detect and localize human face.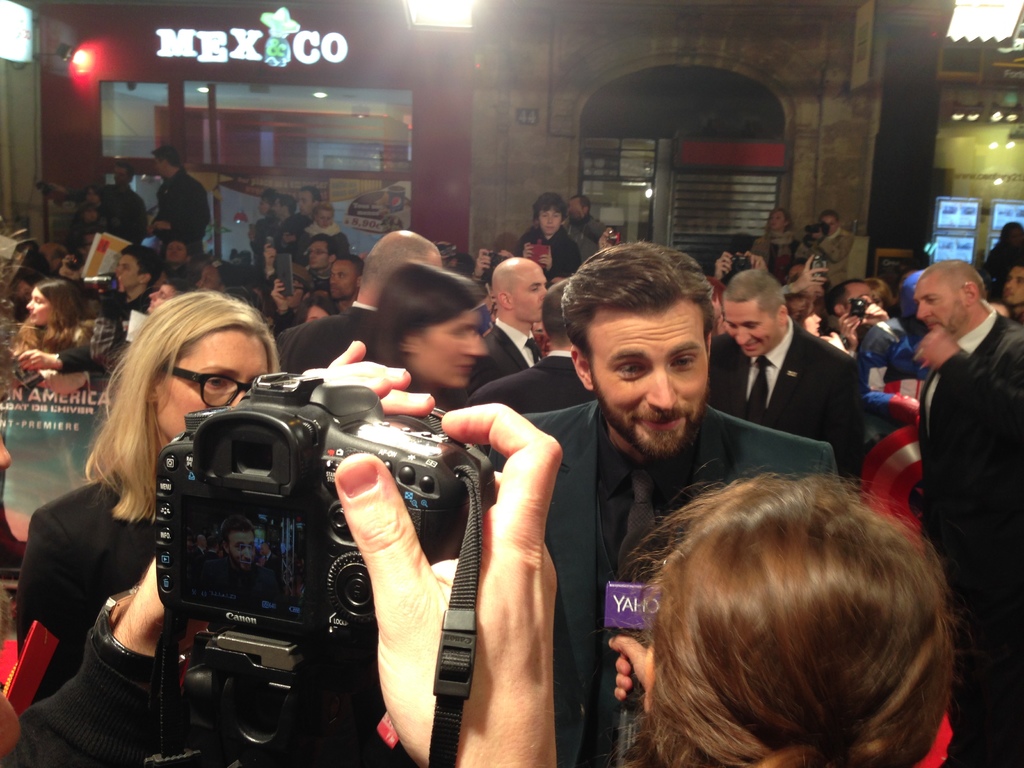
Localized at l=538, t=208, r=560, b=236.
